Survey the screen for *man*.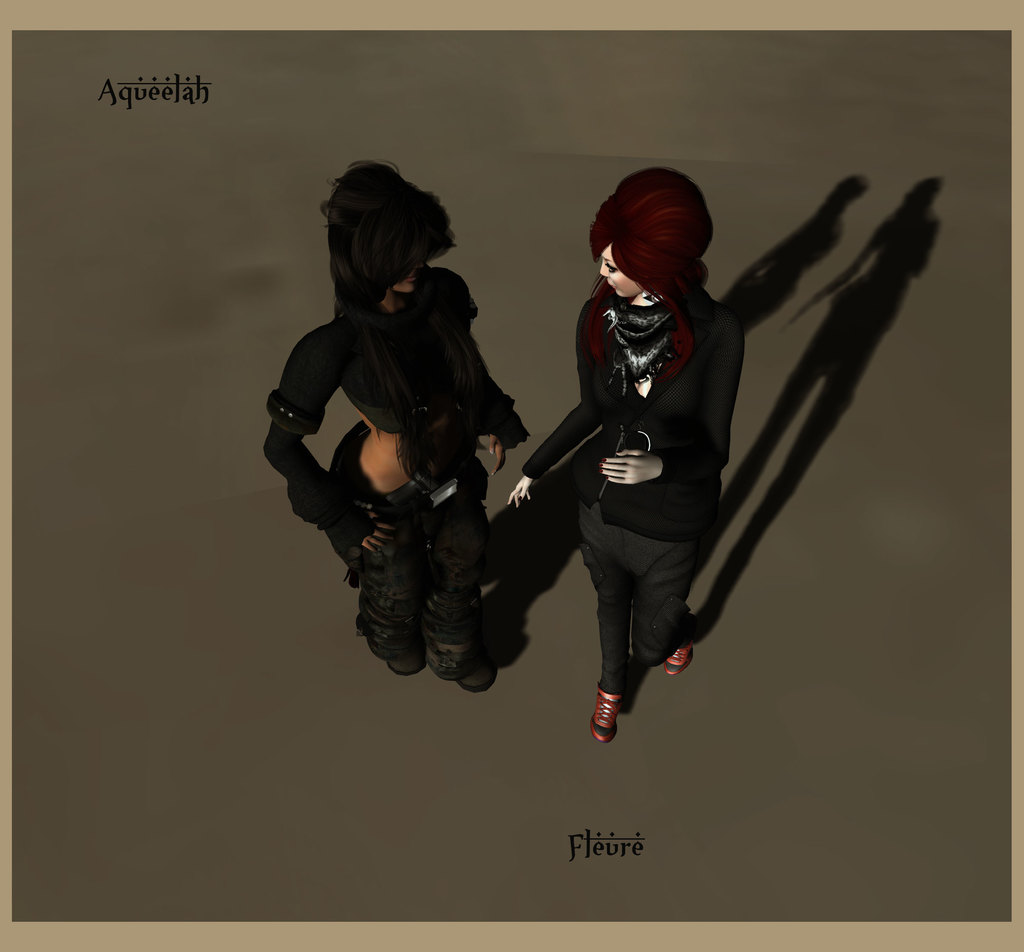
Survey found: <box>265,163,528,684</box>.
